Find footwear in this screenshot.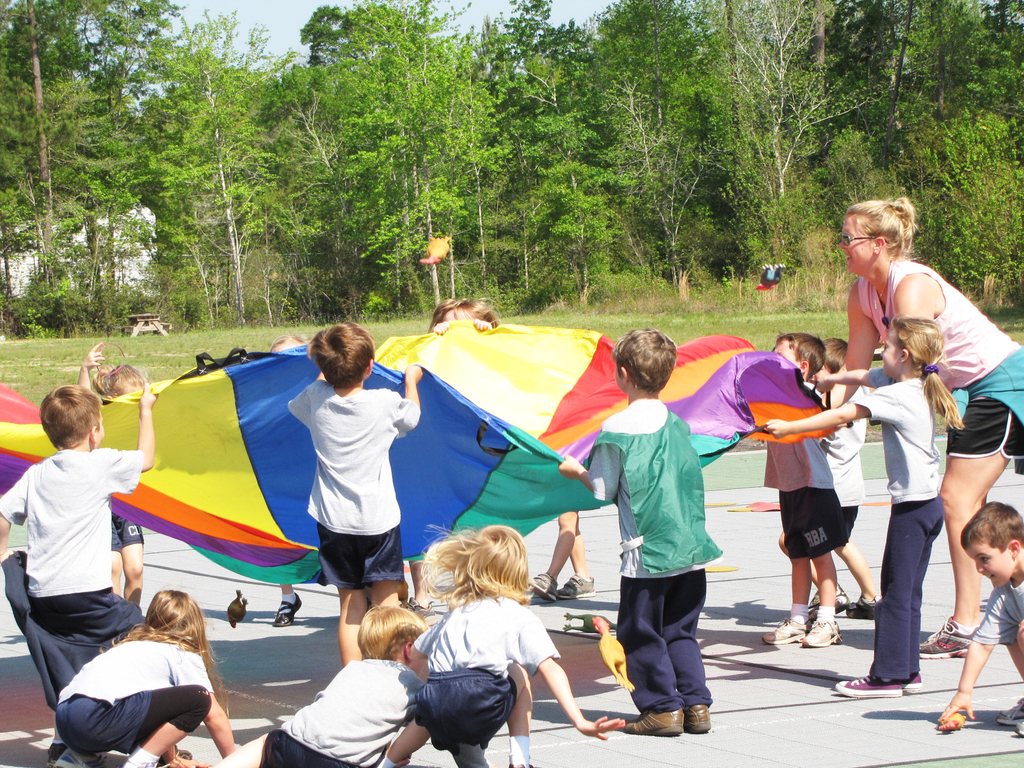
The bounding box for footwear is l=525, t=575, r=558, b=599.
